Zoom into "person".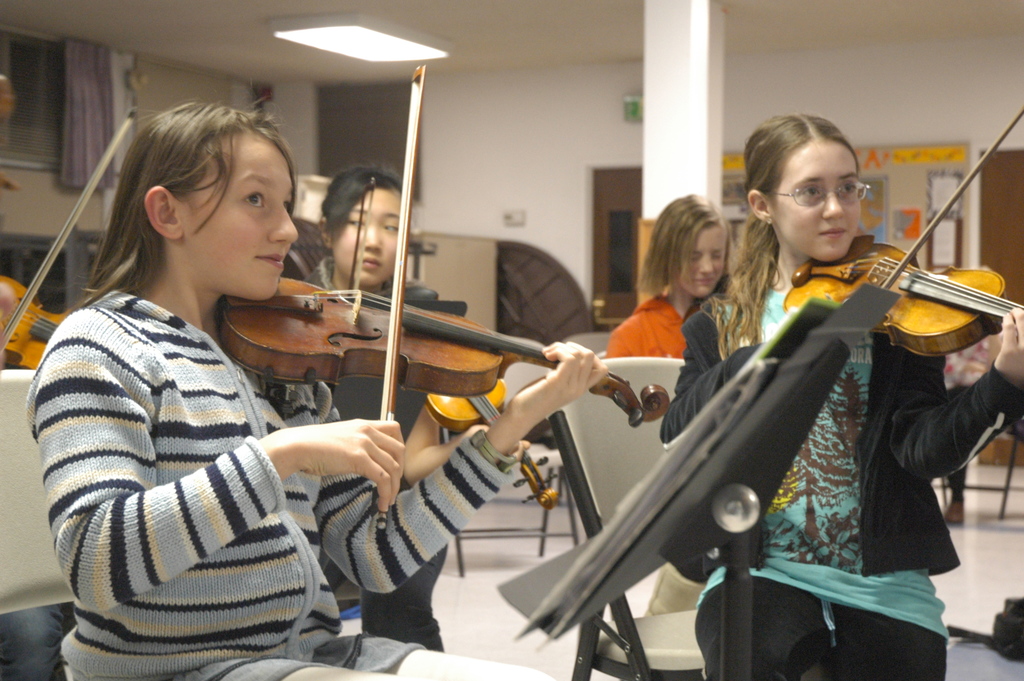
Zoom target: {"left": 288, "top": 156, "right": 461, "bottom": 653}.
